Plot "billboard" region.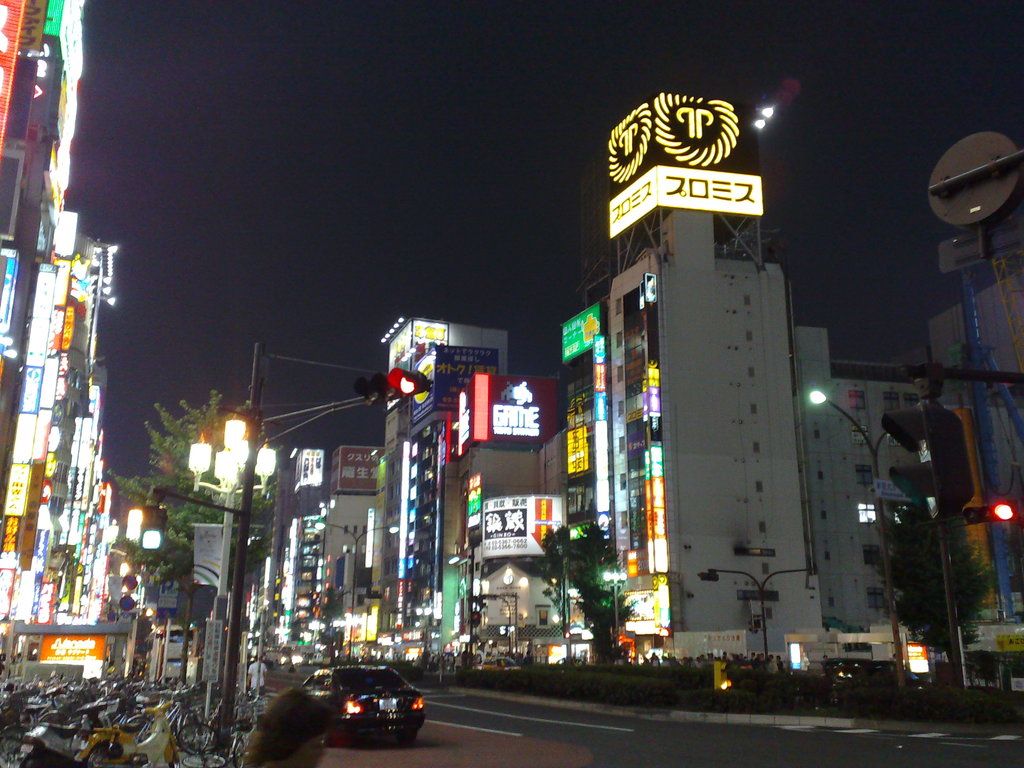
Plotted at <region>471, 369, 557, 440</region>.
